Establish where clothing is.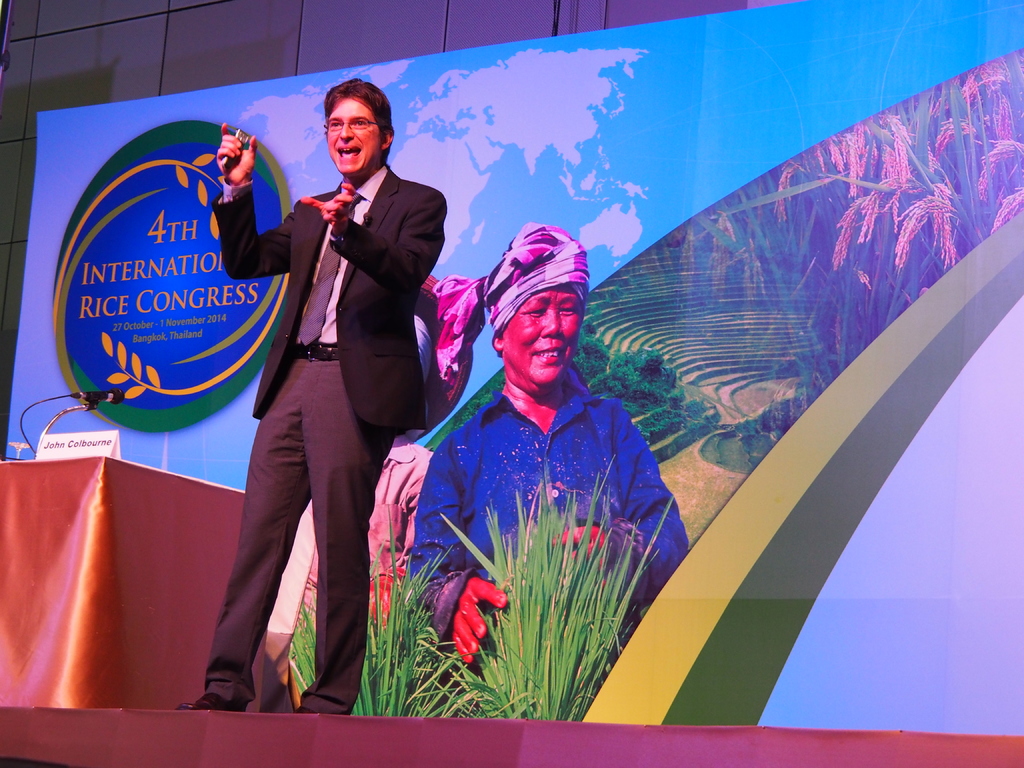
Established at BBox(214, 164, 449, 716).
